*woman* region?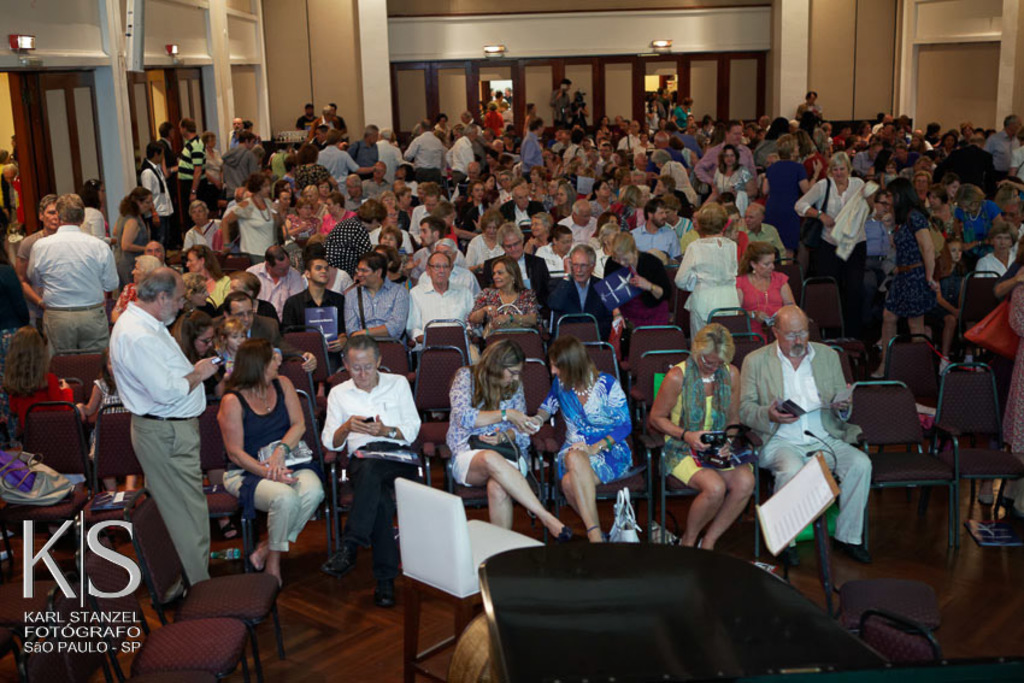
320/192/357/235
